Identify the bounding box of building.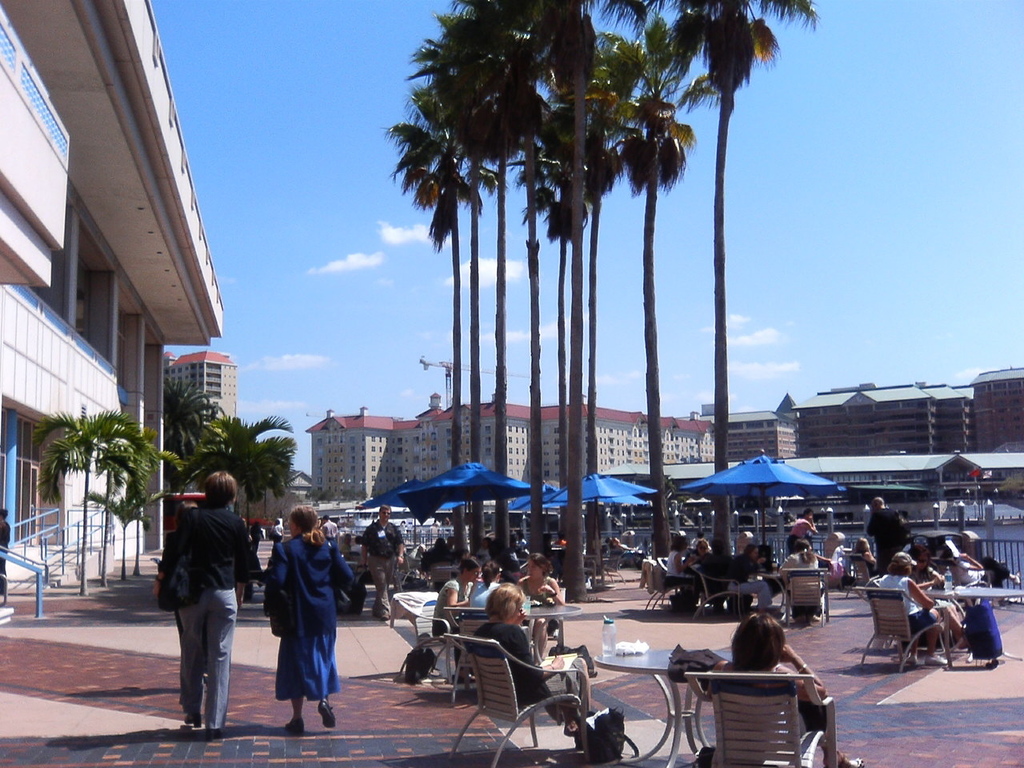
region(162, 350, 238, 452).
